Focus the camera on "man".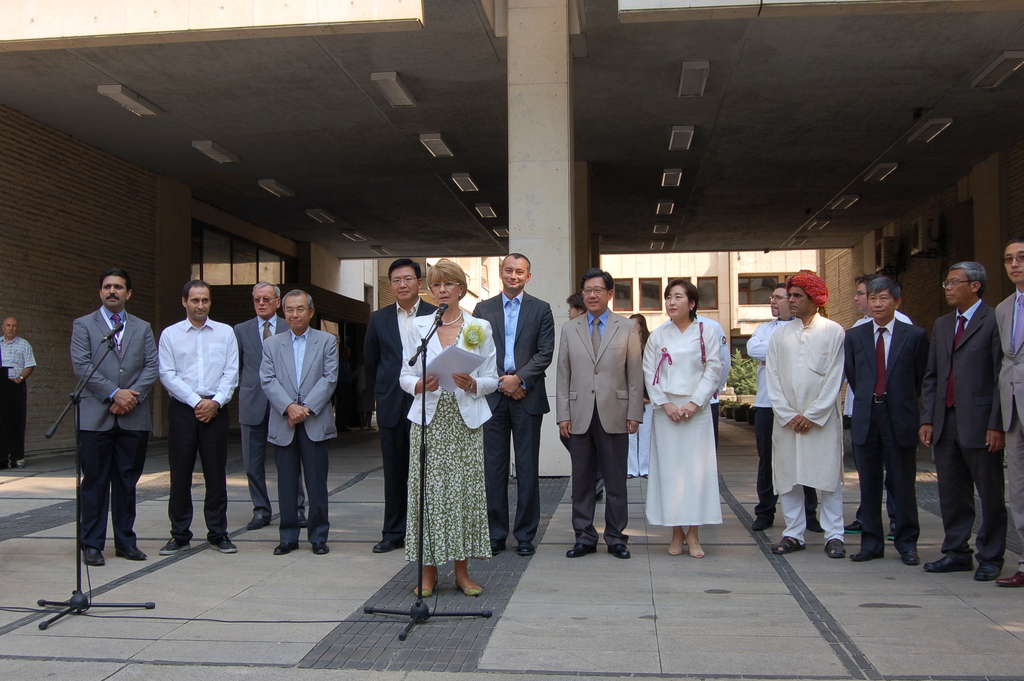
Focus region: <bbox>745, 284, 799, 535</bbox>.
